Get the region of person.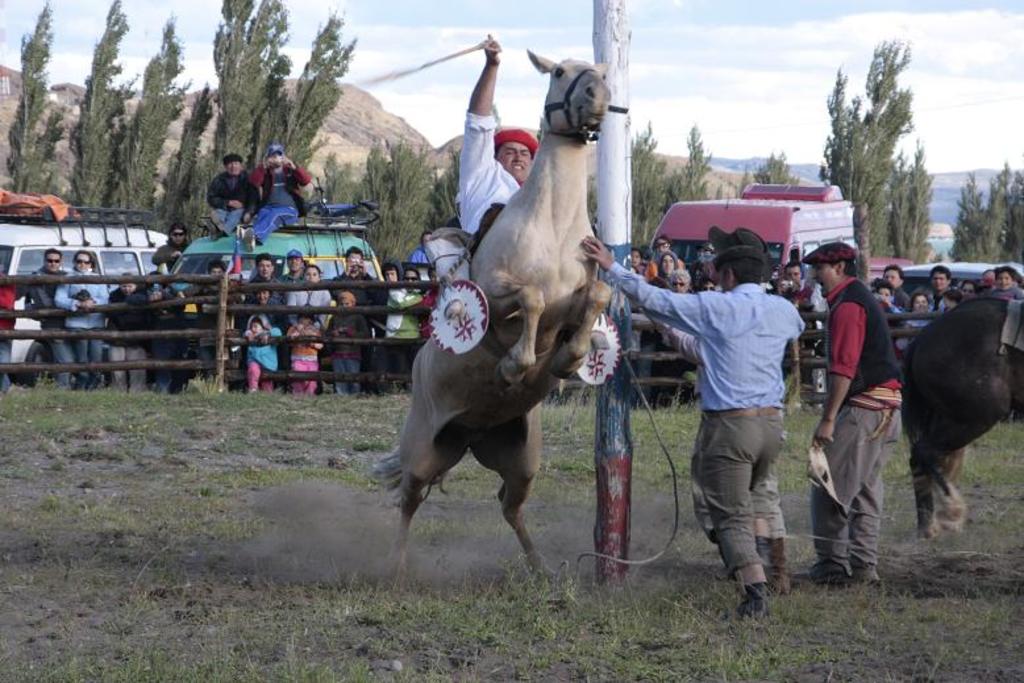
locate(453, 29, 540, 253).
